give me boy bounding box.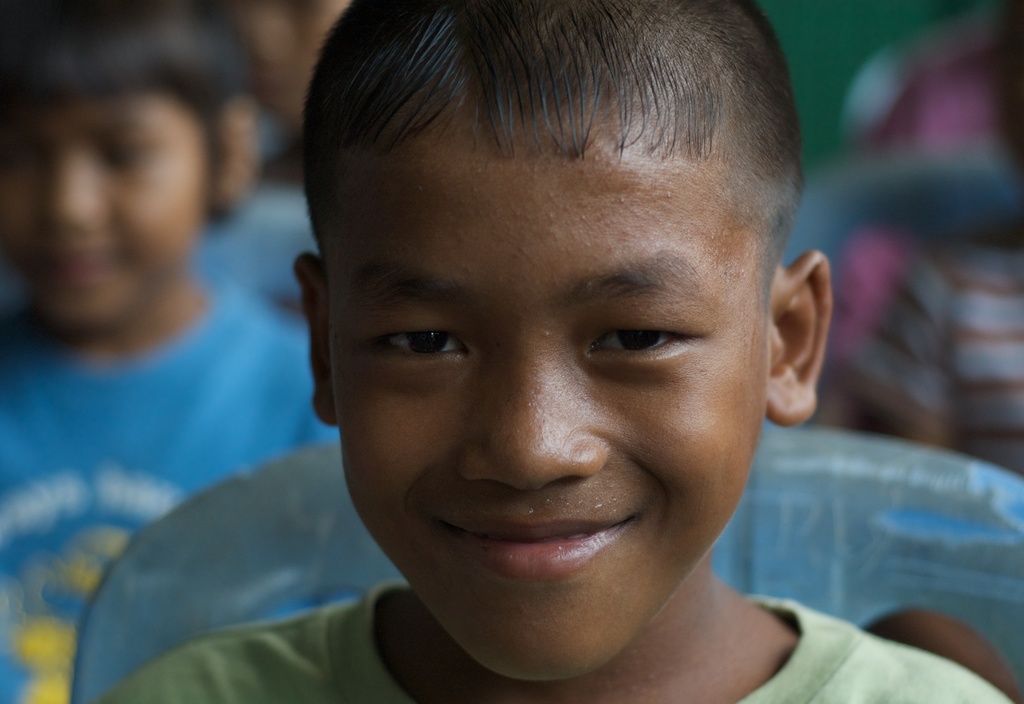
[5, 2, 356, 703].
